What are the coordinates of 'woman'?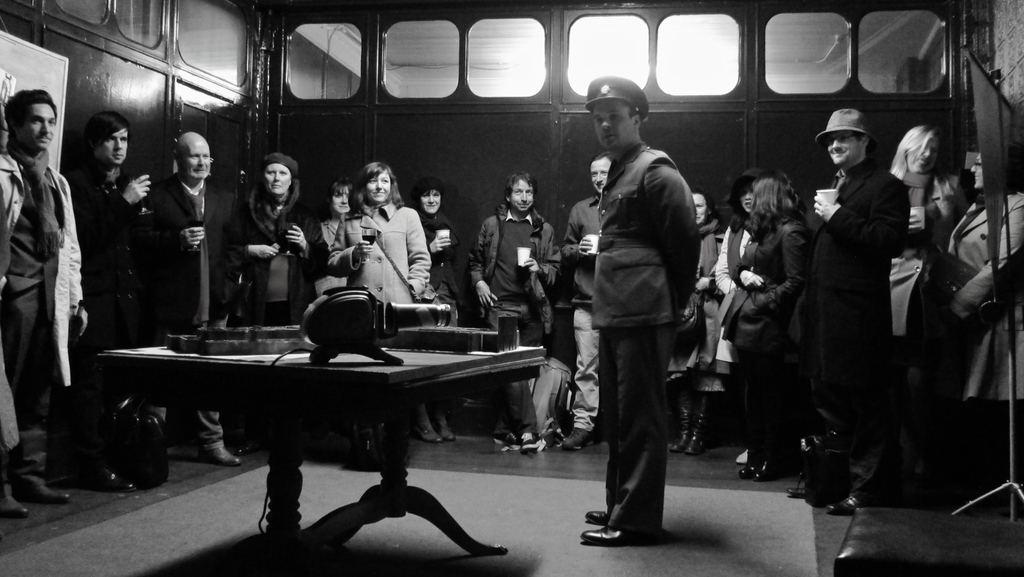
(x1=224, y1=152, x2=325, y2=330).
